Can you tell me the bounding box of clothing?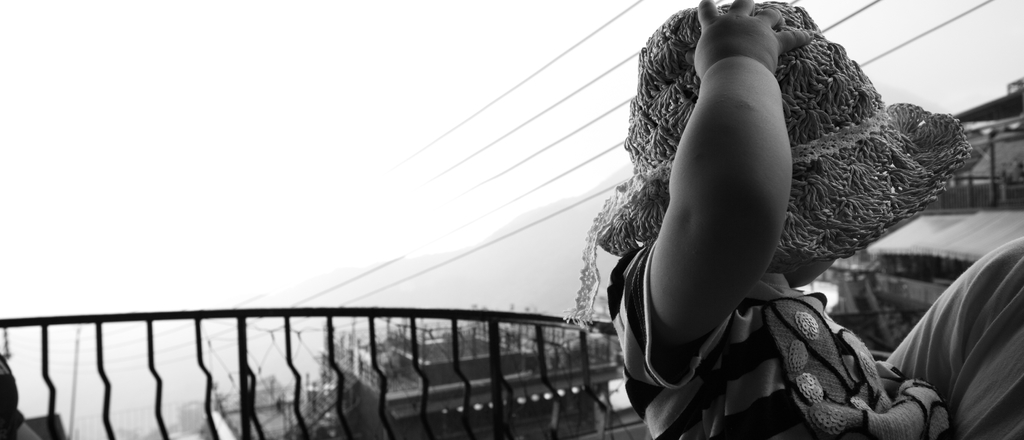
<bbox>607, 241, 942, 439</bbox>.
